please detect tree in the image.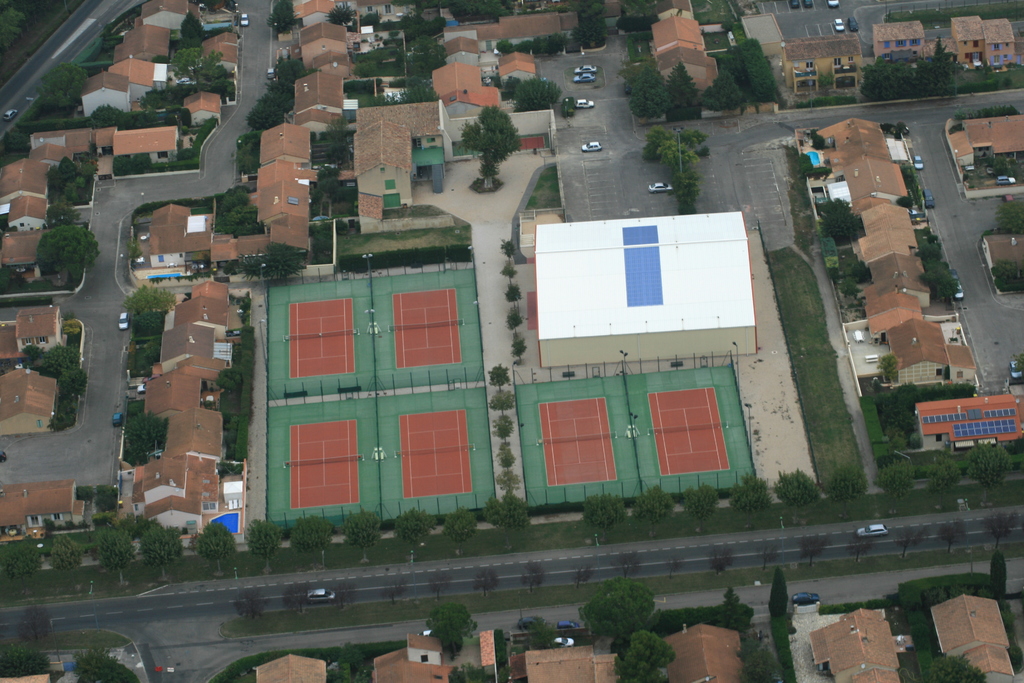
rect(380, 577, 407, 604).
